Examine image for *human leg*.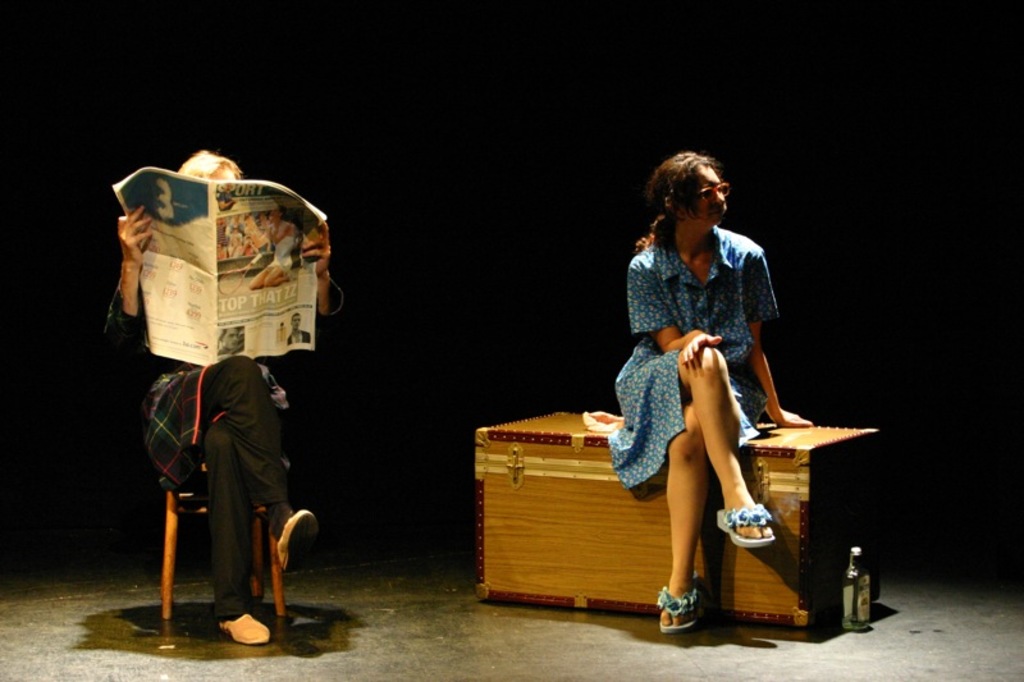
Examination result: region(198, 426, 270, 642).
